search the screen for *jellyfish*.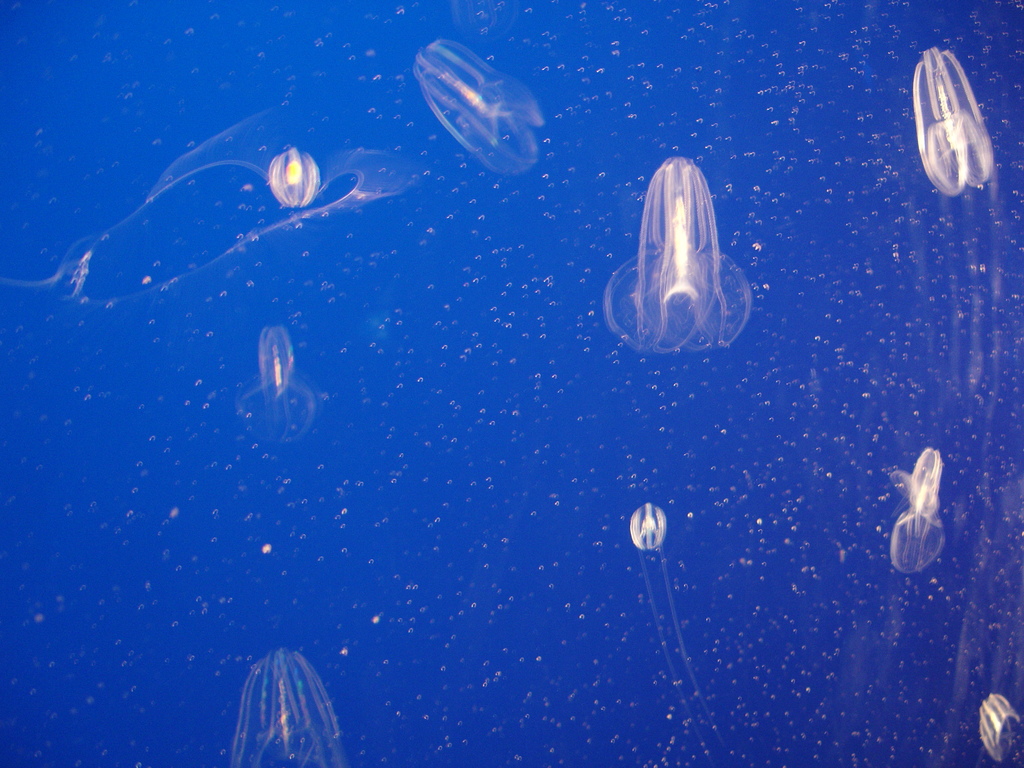
Found at crop(602, 147, 751, 364).
